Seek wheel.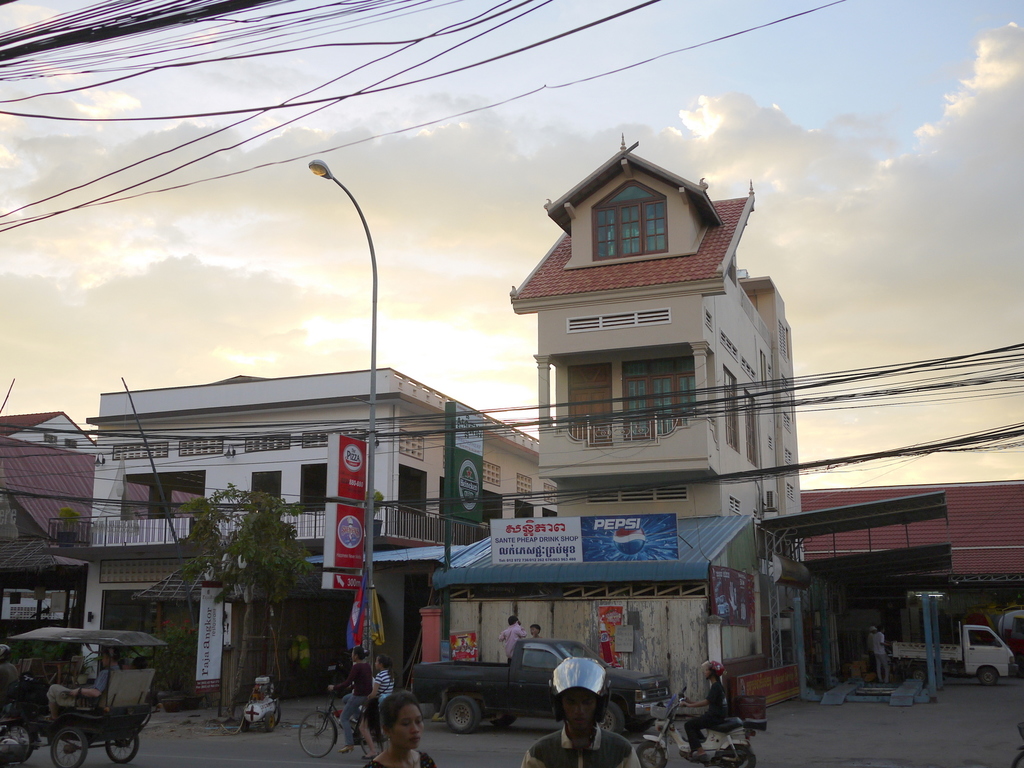
locate(601, 703, 625, 732).
